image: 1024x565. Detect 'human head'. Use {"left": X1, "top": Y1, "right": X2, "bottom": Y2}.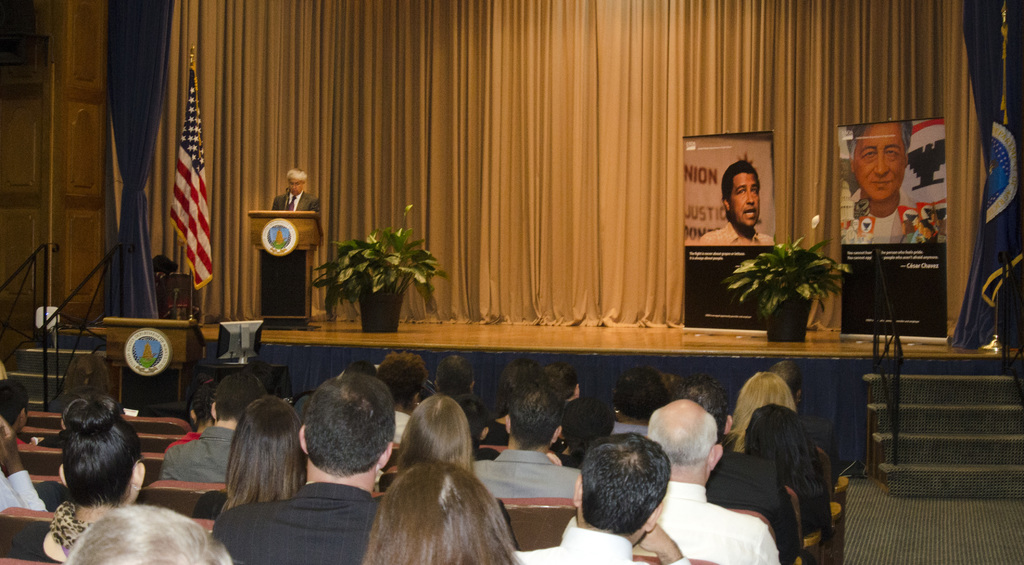
{"left": 673, "top": 372, "right": 735, "bottom": 439}.
